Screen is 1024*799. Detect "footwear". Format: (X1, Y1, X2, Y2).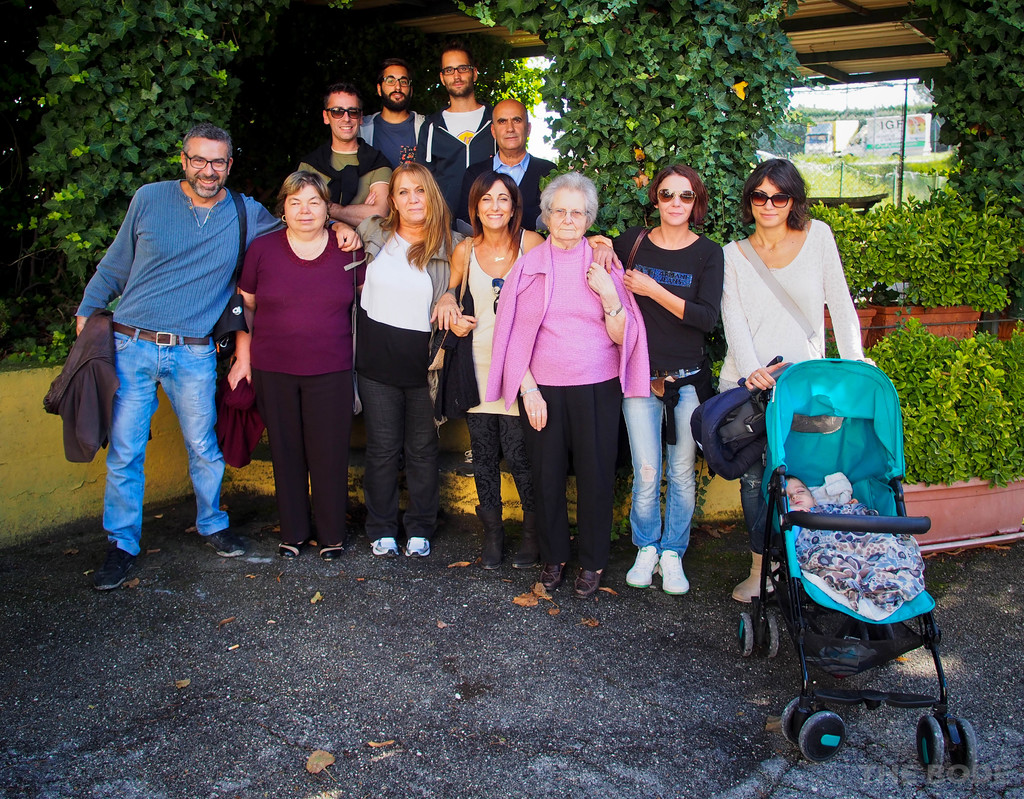
(321, 542, 348, 561).
